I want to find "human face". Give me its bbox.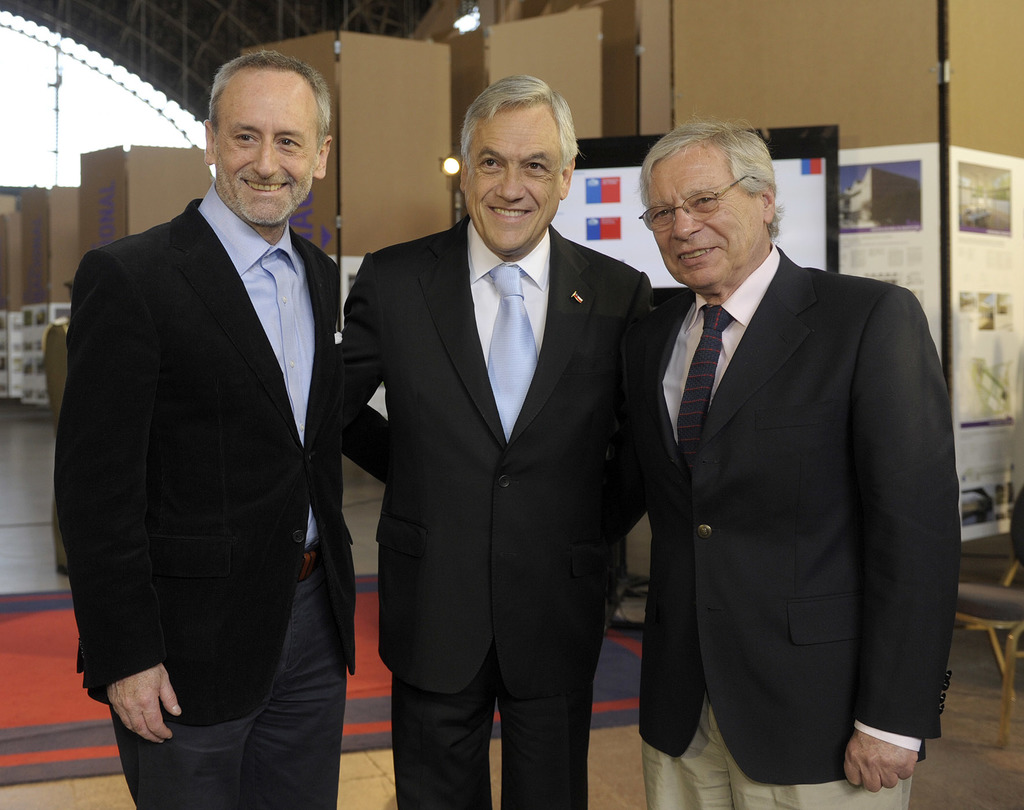
Rect(458, 104, 556, 254).
